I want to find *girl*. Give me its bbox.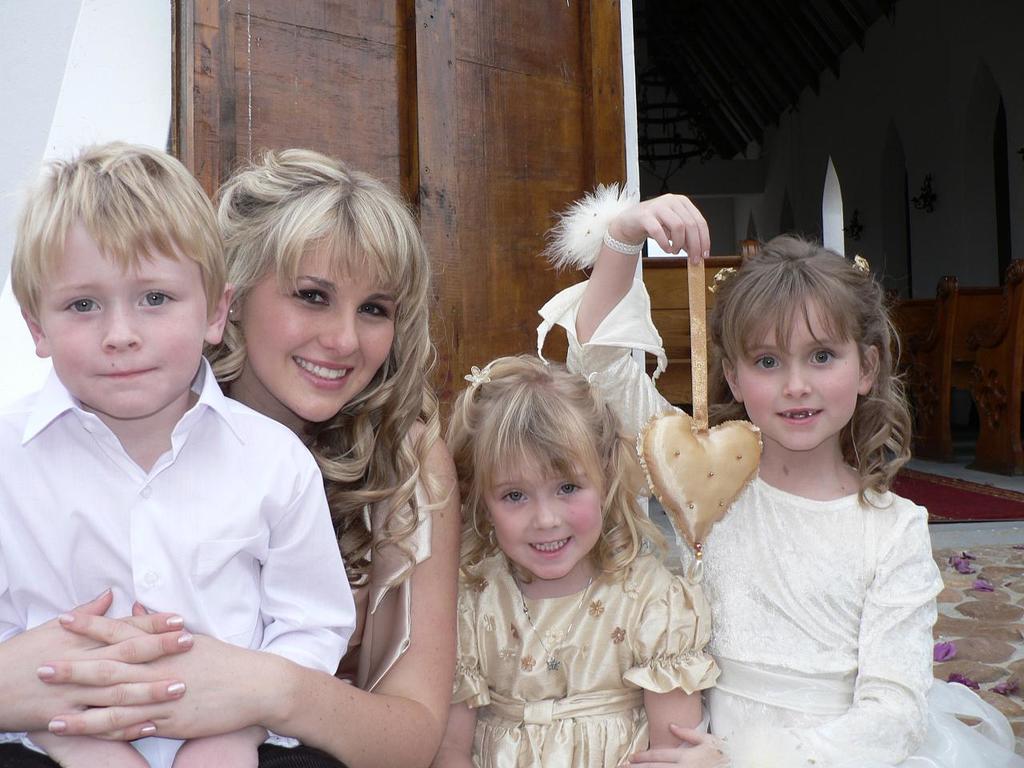
Rect(432, 350, 722, 767).
